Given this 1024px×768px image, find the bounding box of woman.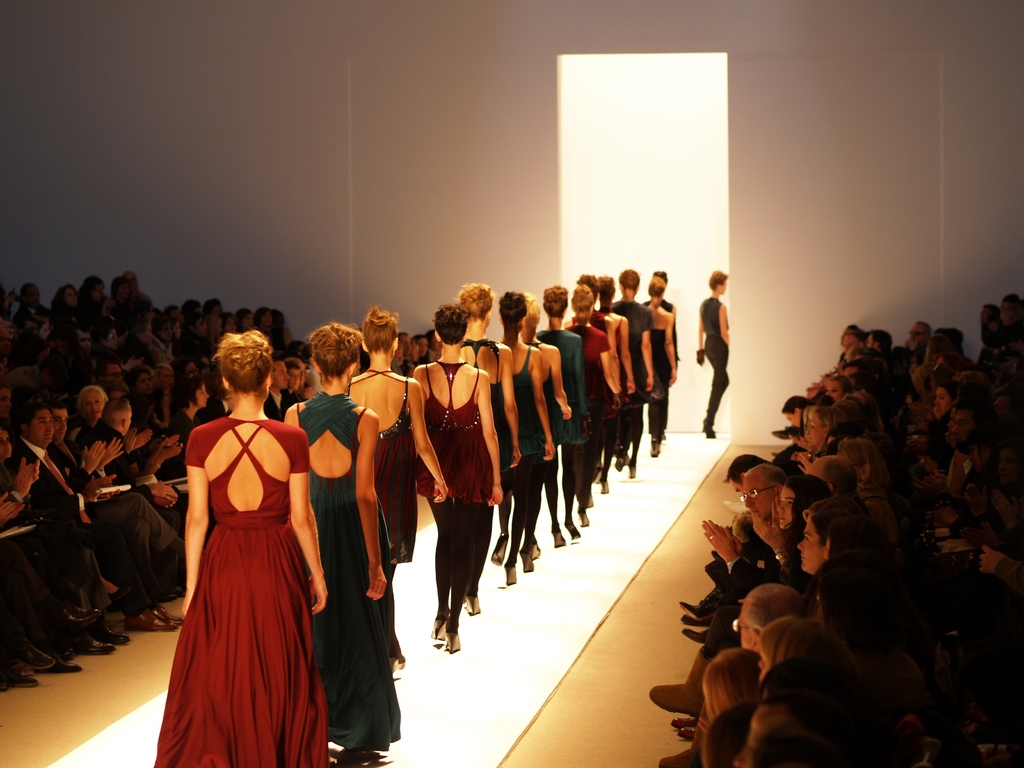
detection(808, 404, 836, 452).
